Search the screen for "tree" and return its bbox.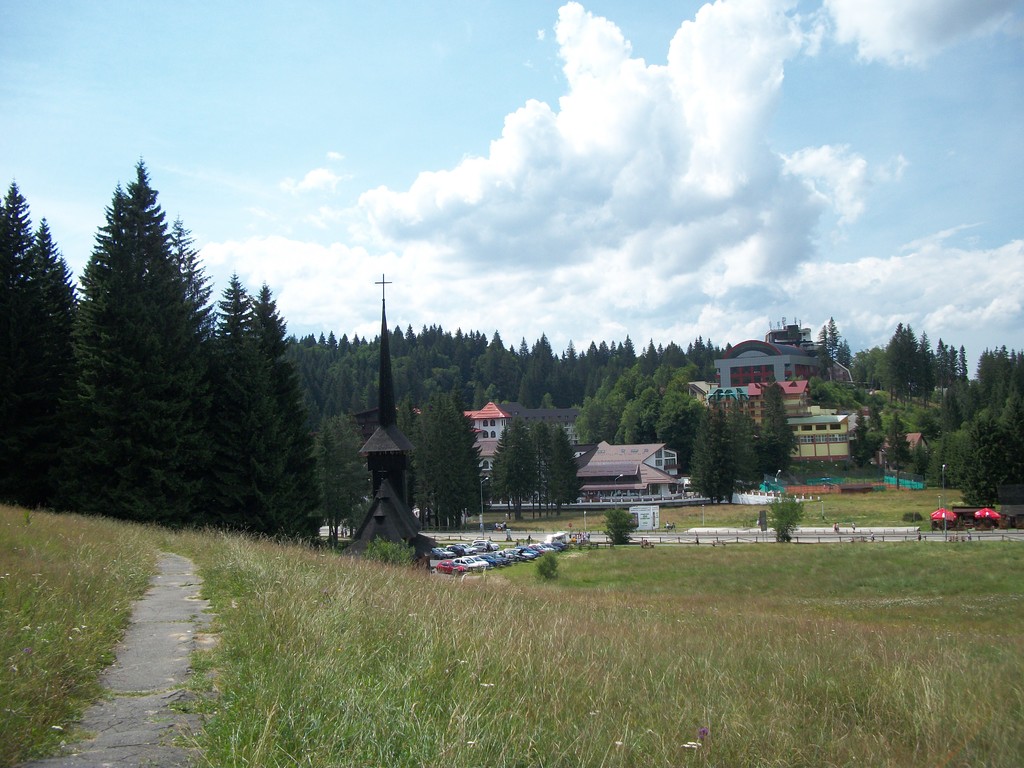
Found: bbox=(847, 415, 874, 468).
